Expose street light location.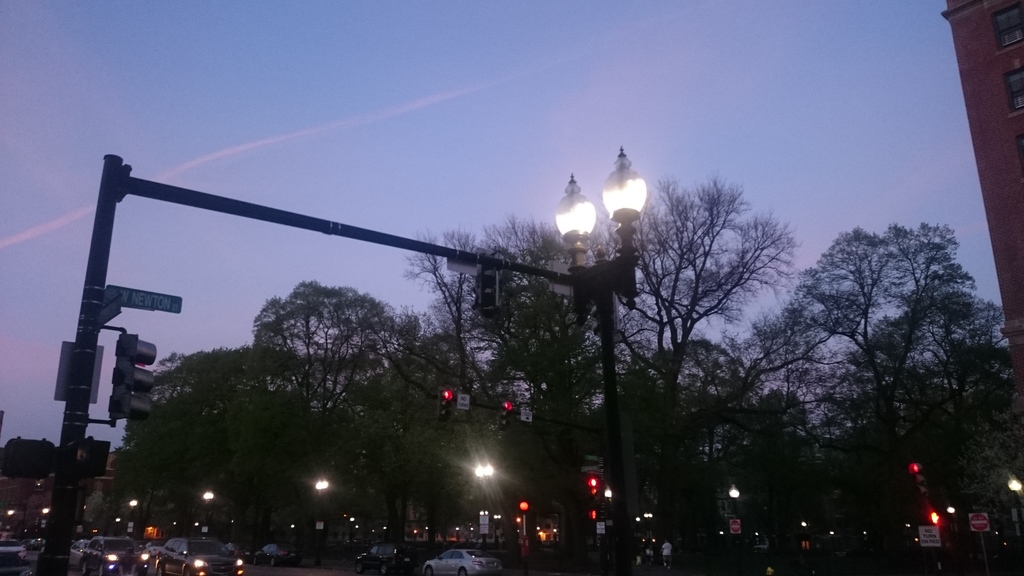
Exposed at left=471, top=460, right=493, bottom=550.
